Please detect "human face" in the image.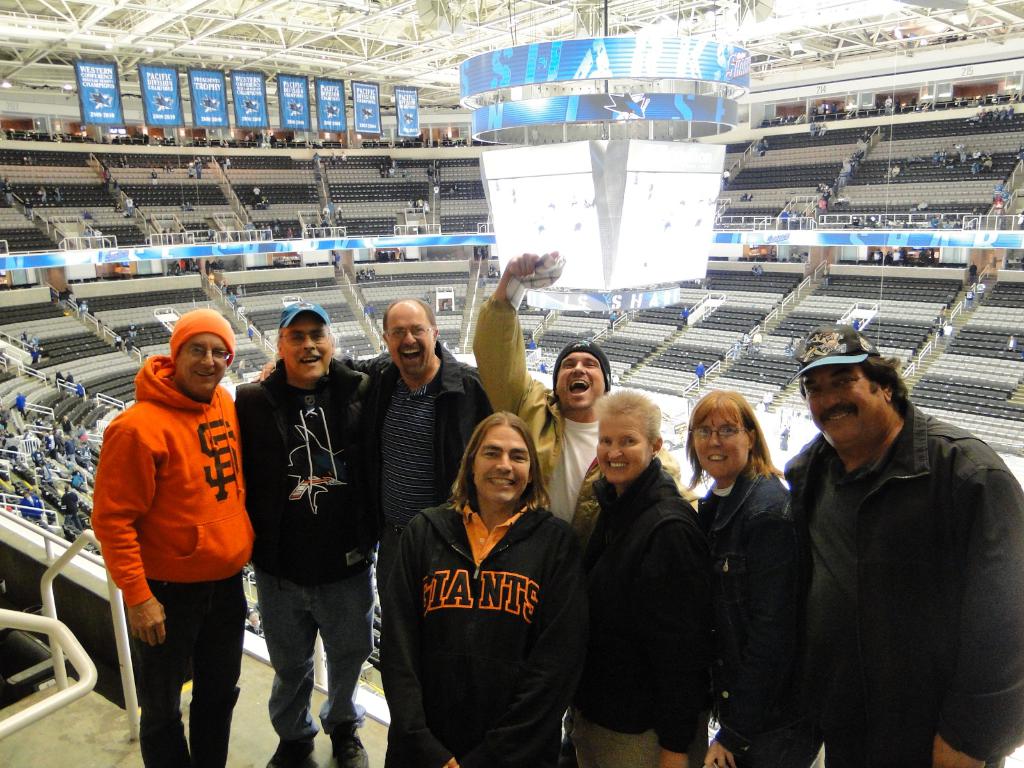
806 360 884 454.
